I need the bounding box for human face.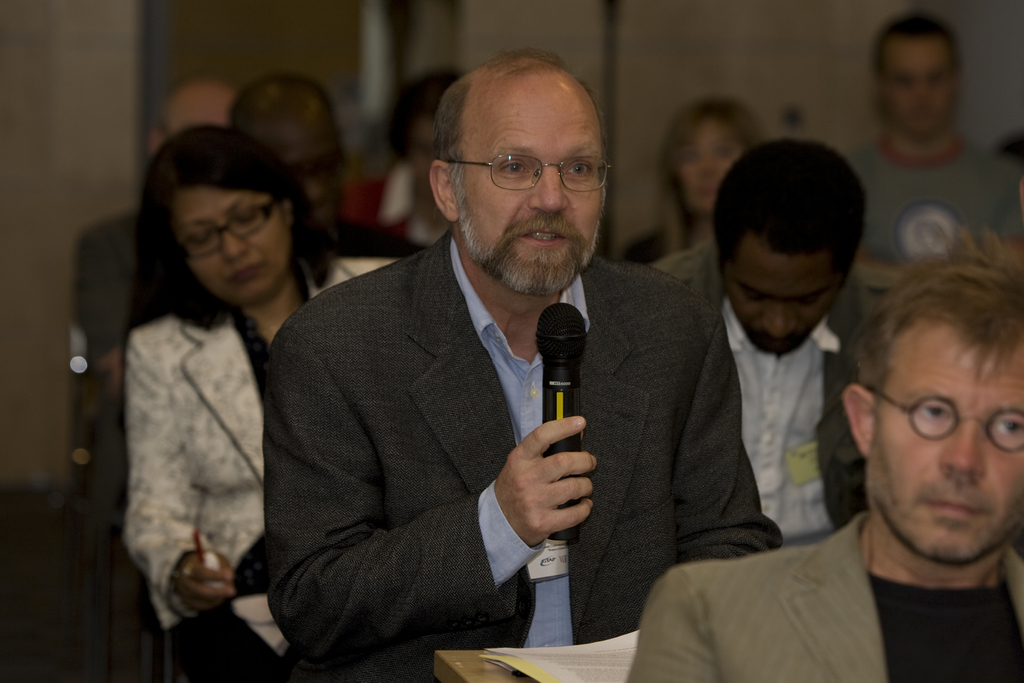
Here it is: bbox(878, 324, 1022, 550).
